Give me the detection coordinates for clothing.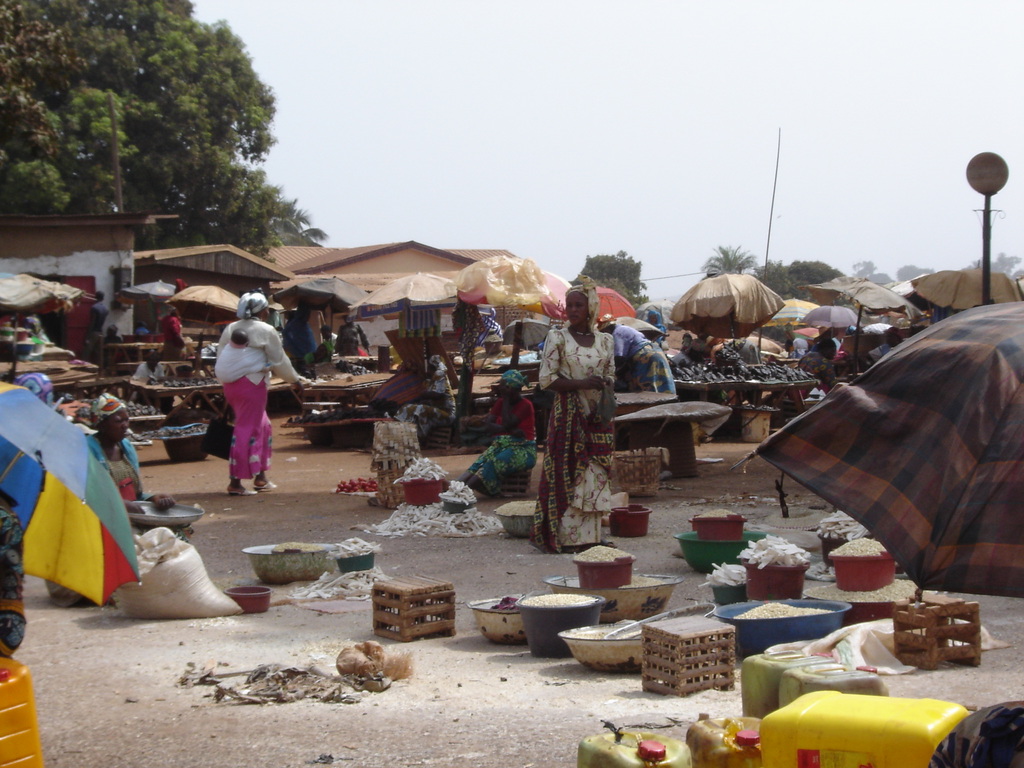
box(160, 316, 187, 360).
